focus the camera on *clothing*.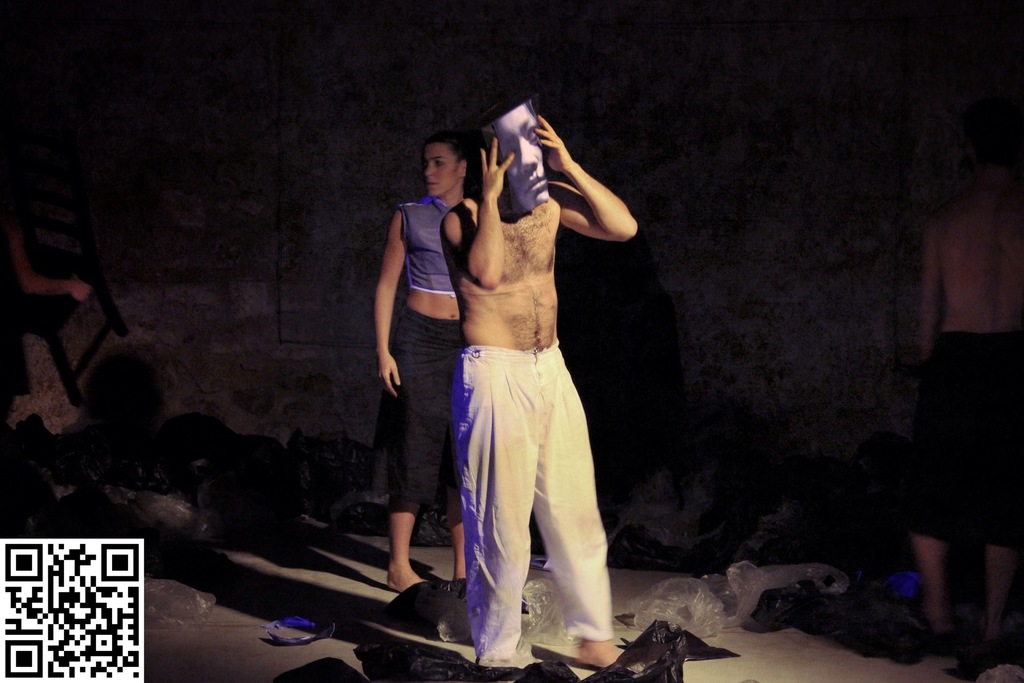
Focus region: left=392, top=193, right=467, bottom=504.
